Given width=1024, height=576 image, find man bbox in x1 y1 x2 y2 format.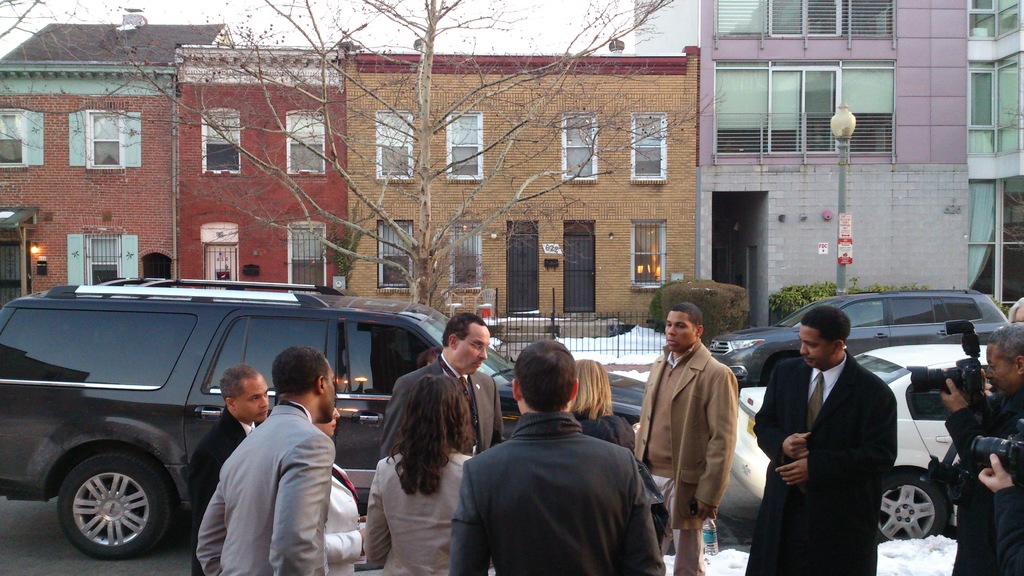
194 345 335 575.
